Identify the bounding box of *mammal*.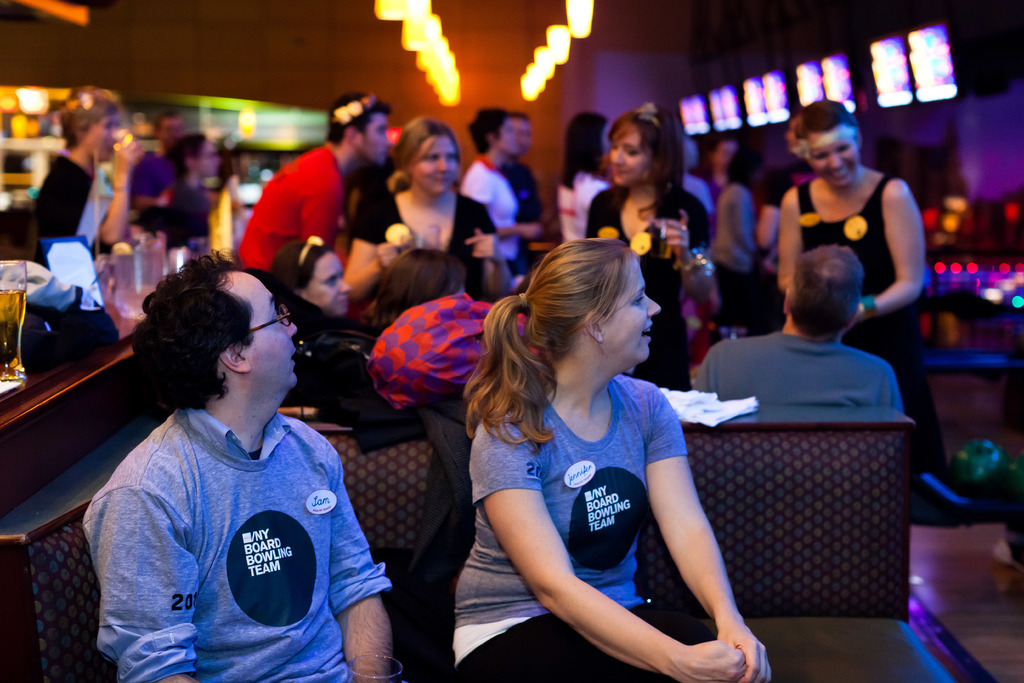
(586, 106, 712, 390).
